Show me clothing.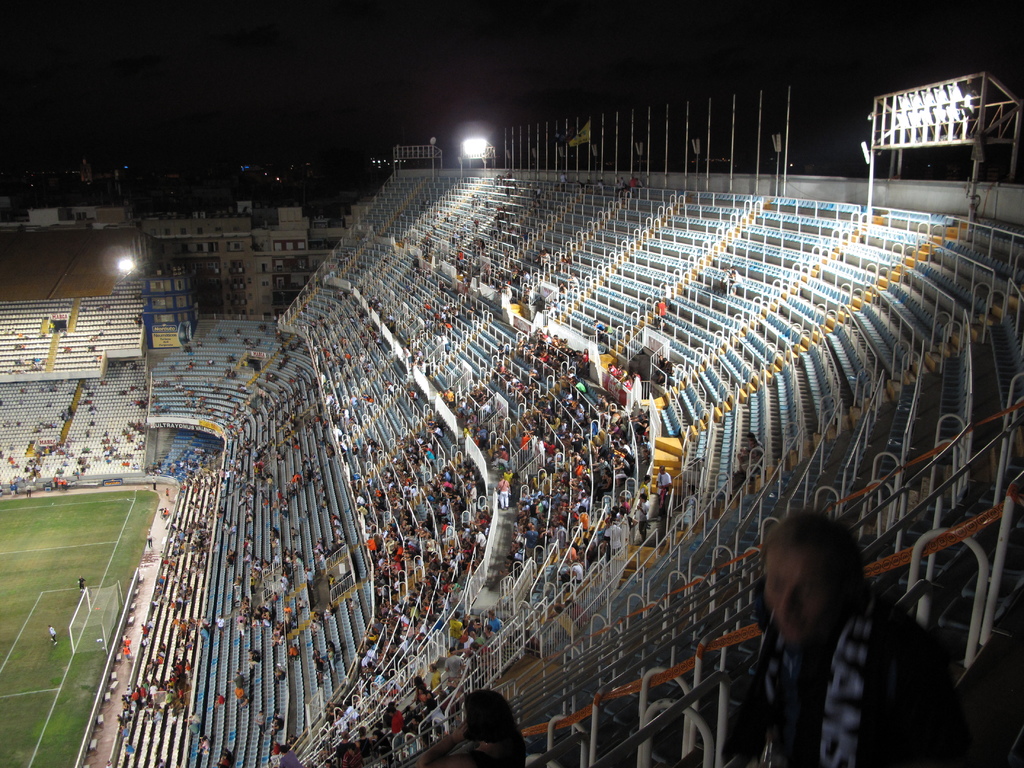
clothing is here: (left=443, top=653, right=465, bottom=685).
